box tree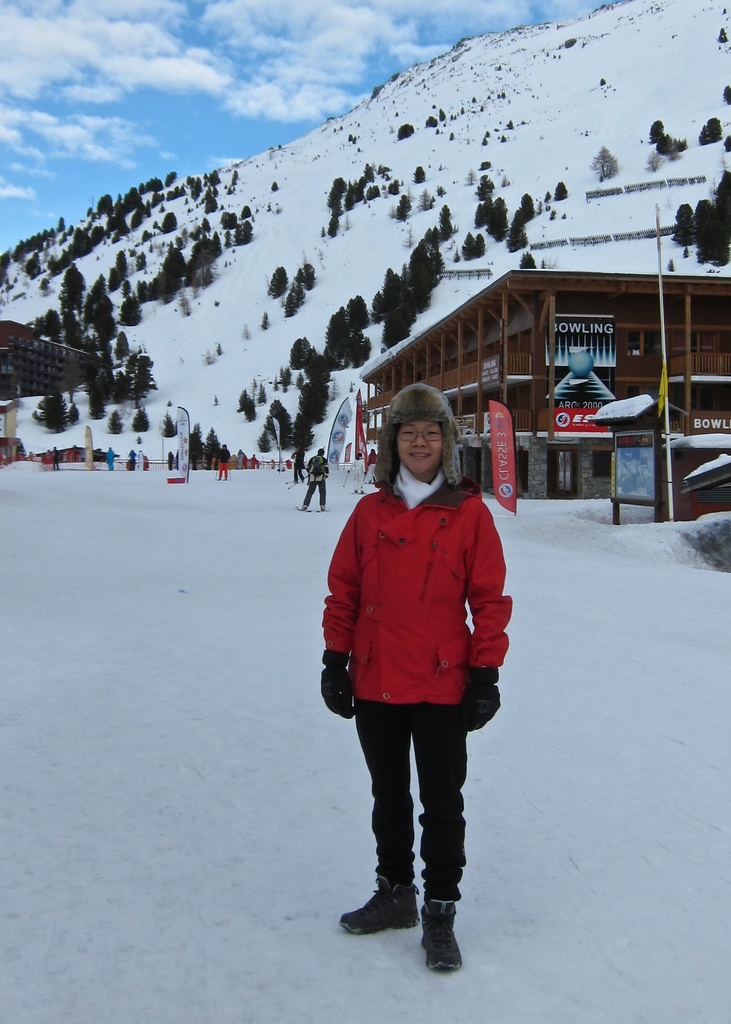
[x1=186, y1=422, x2=204, y2=465]
